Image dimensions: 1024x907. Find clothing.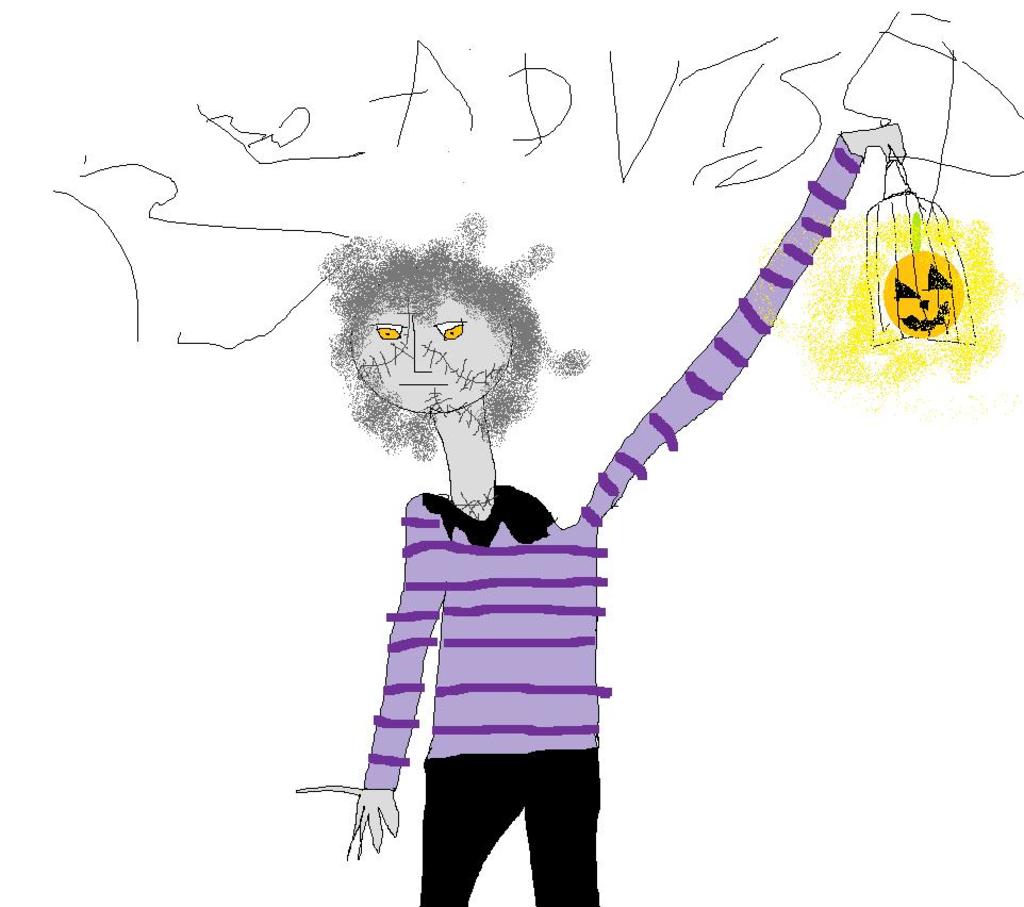
BBox(356, 129, 841, 905).
